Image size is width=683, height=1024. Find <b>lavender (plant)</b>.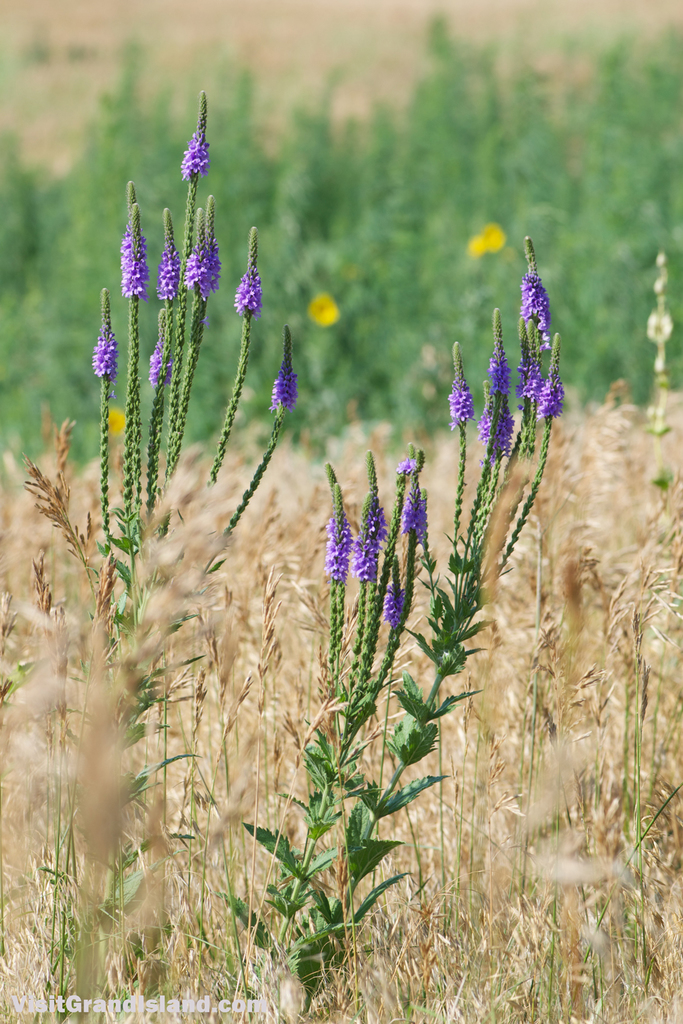
pyautogui.locateOnScreen(391, 469, 434, 611).
